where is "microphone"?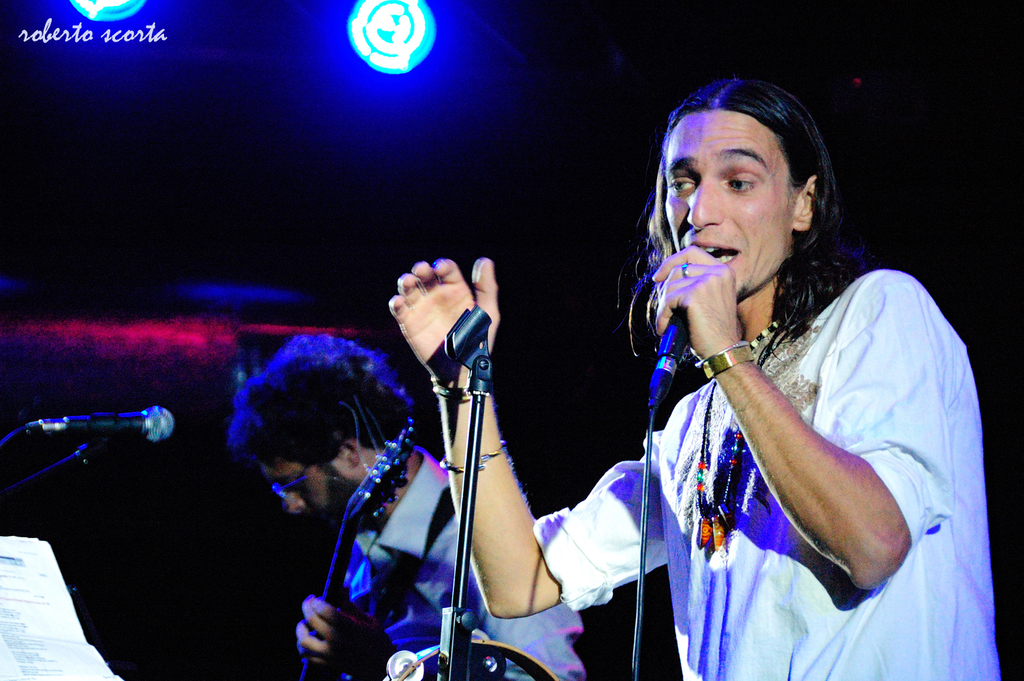
bbox(651, 310, 692, 405).
